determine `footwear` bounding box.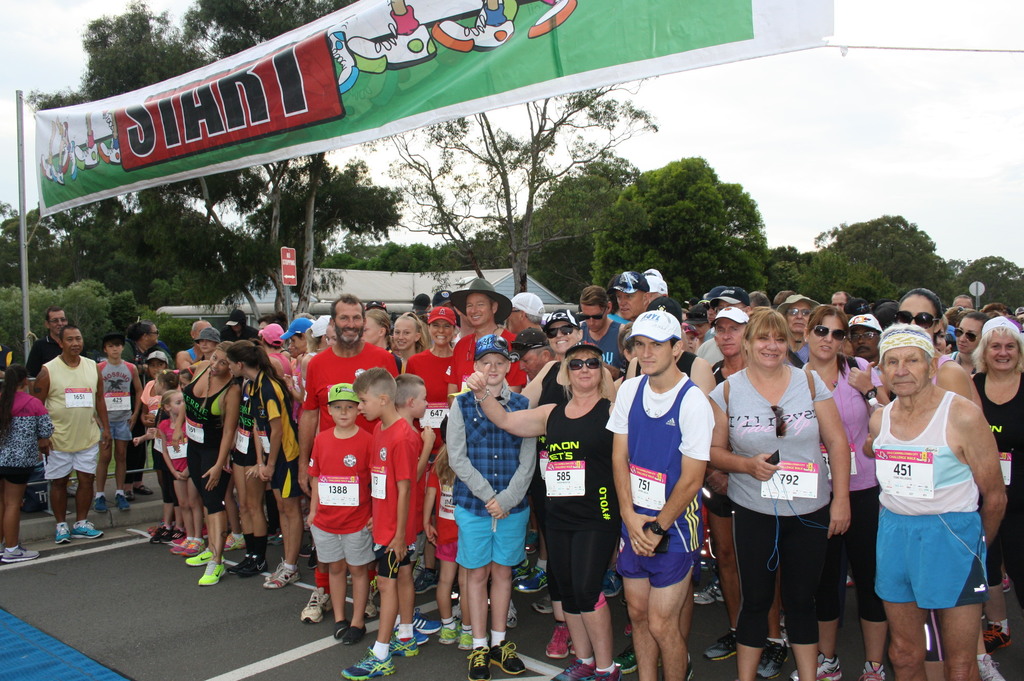
Determined: (x1=414, y1=612, x2=439, y2=632).
